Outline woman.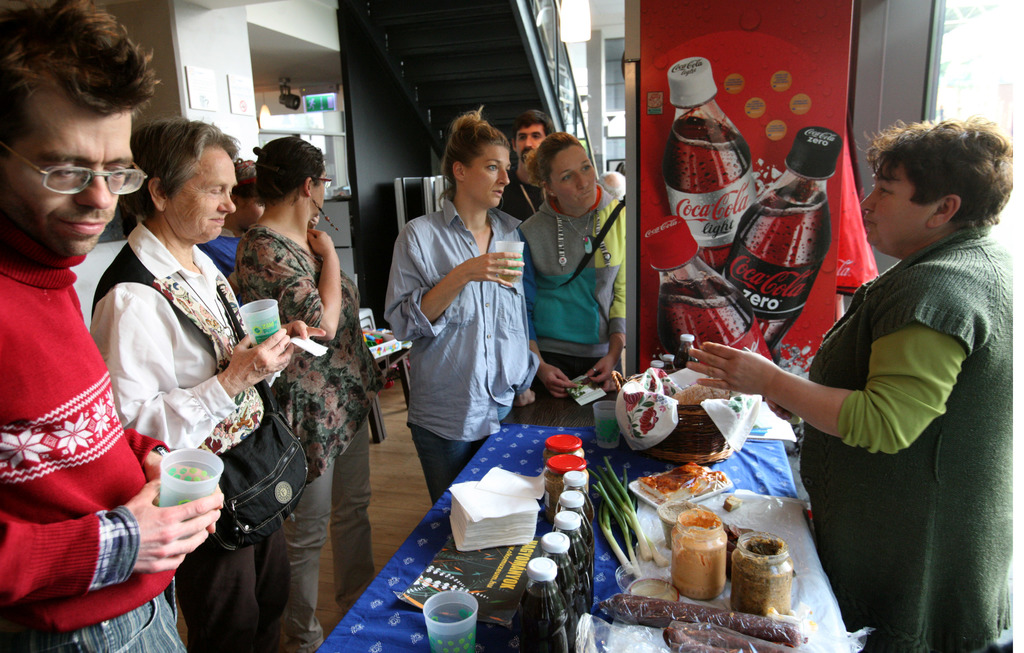
Outline: bbox(522, 132, 627, 393).
